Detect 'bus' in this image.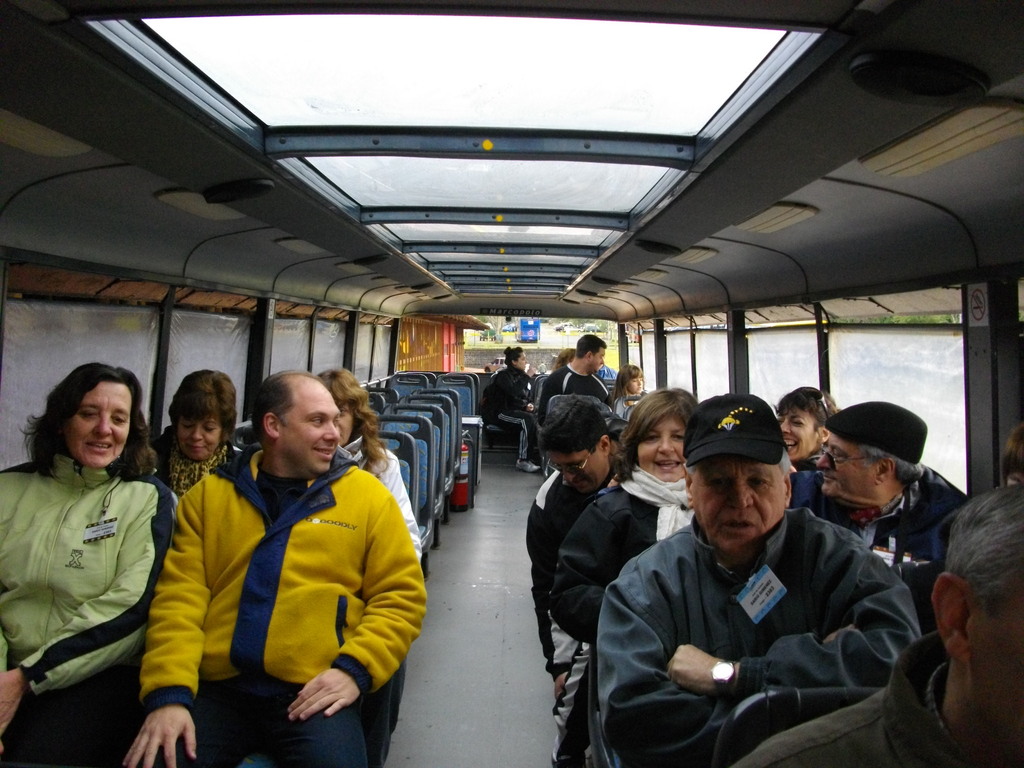
Detection: (0, 0, 1023, 767).
